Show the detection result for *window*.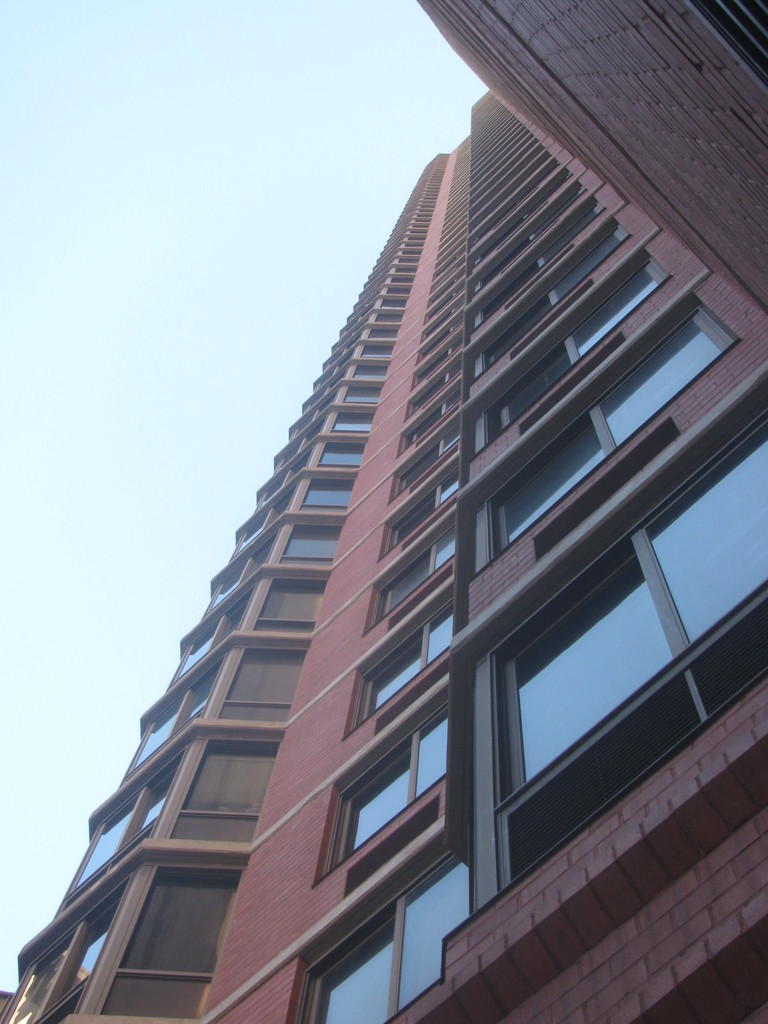
(331,686,450,852).
